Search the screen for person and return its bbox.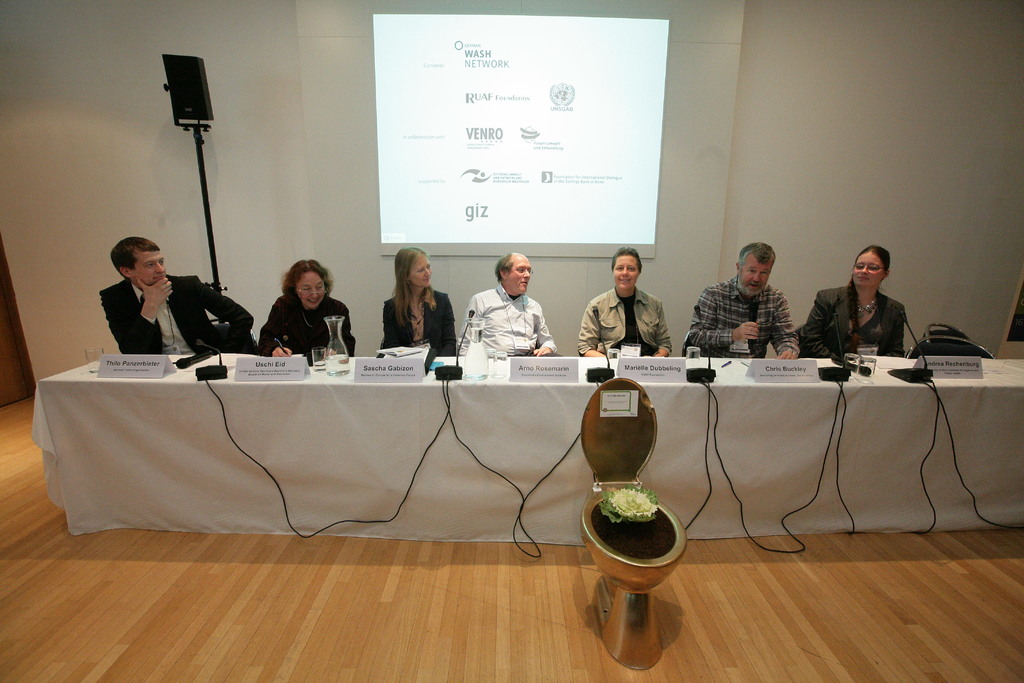
Found: x1=98, y1=238, x2=255, y2=354.
